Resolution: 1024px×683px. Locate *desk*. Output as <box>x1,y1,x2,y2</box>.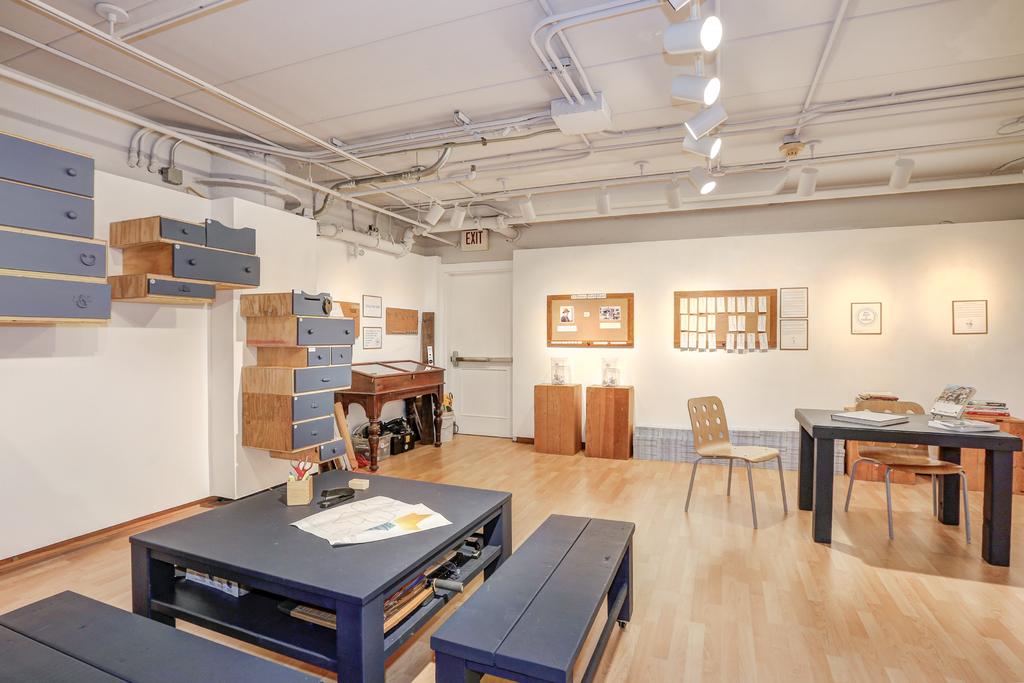
<box>584,383,639,461</box>.
